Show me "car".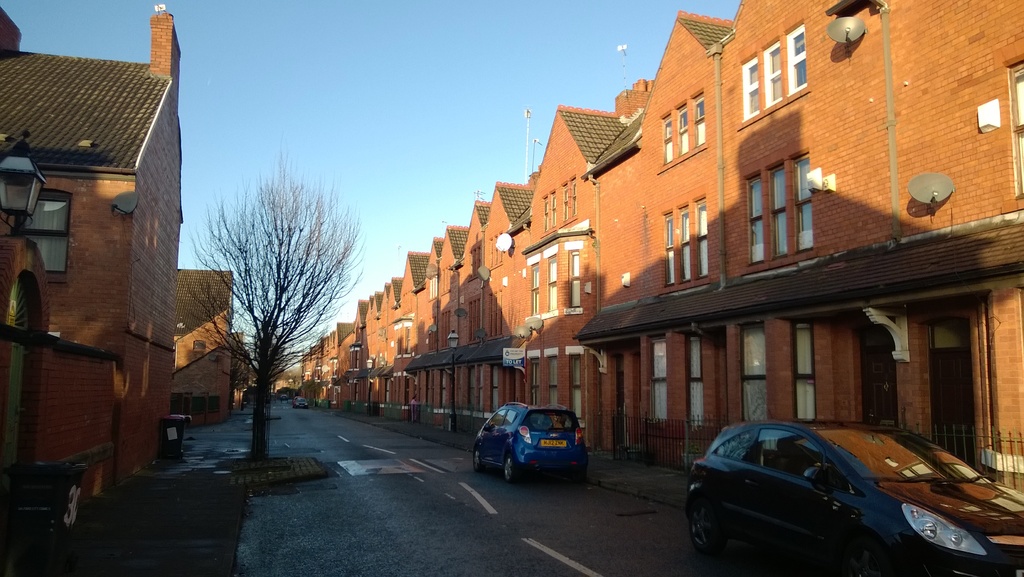
"car" is here: 689/408/1023/571.
